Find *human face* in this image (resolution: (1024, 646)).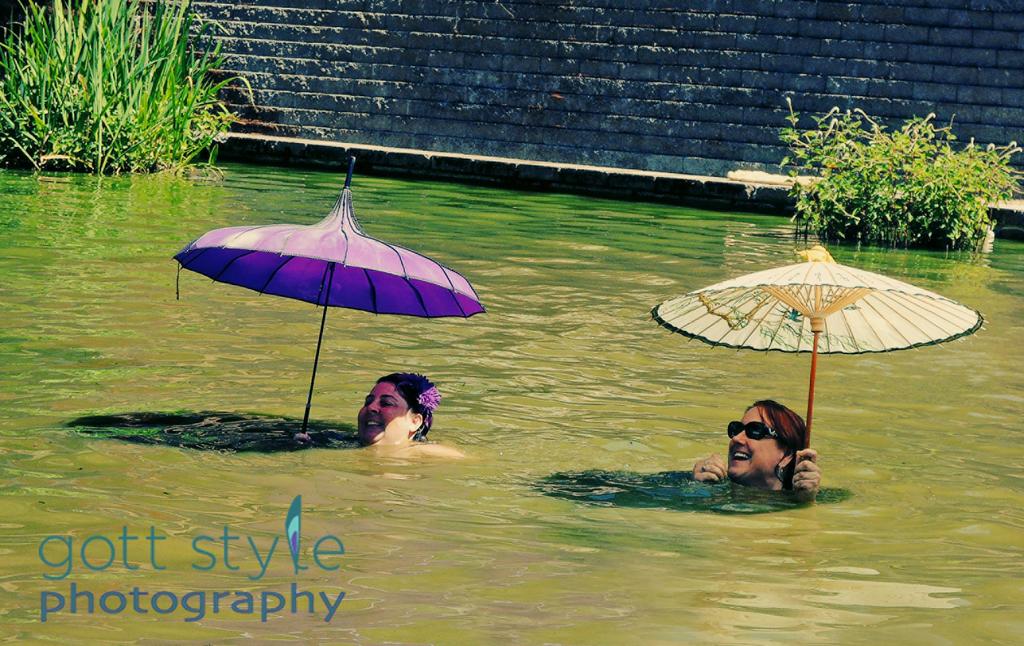
(x1=357, y1=383, x2=408, y2=446).
